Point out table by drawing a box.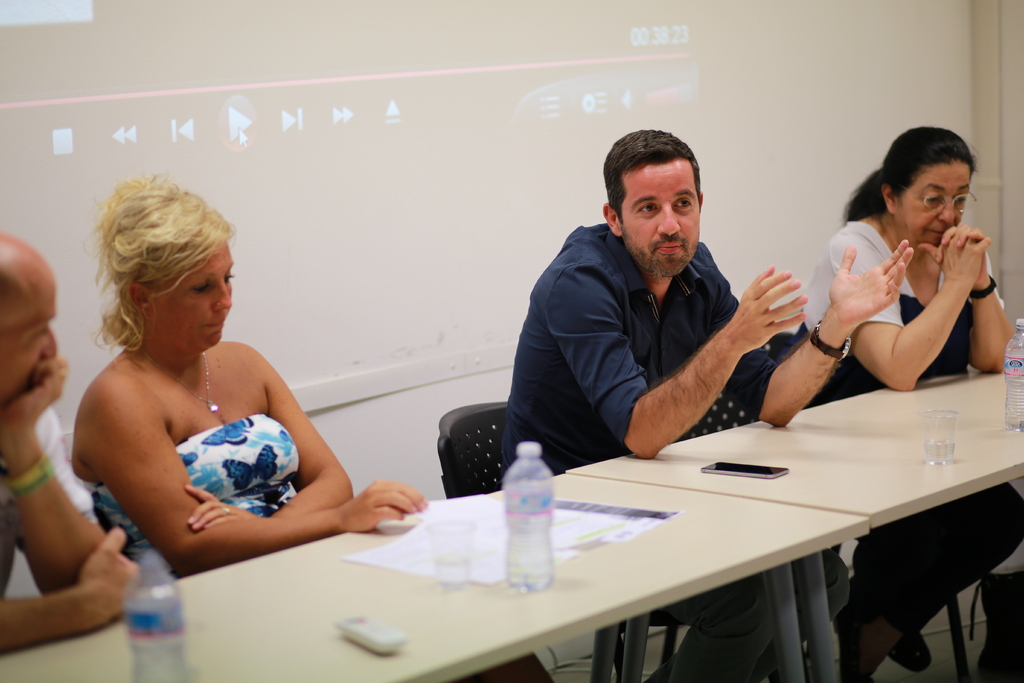
pyautogui.locateOnScreen(175, 398, 1009, 682).
